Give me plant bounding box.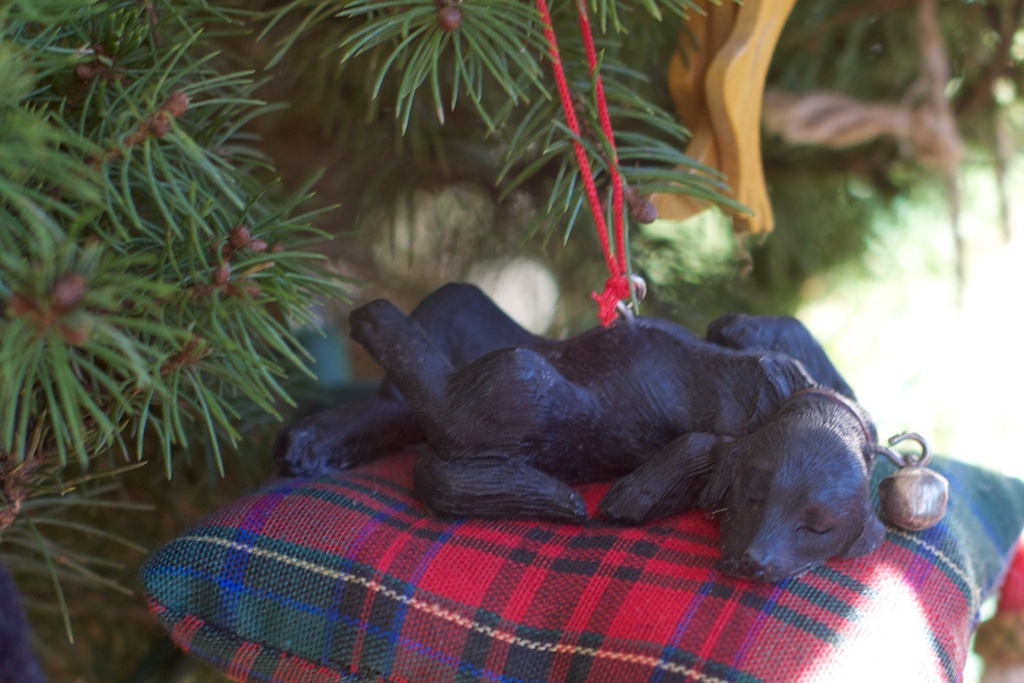
0:0:1023:649.
